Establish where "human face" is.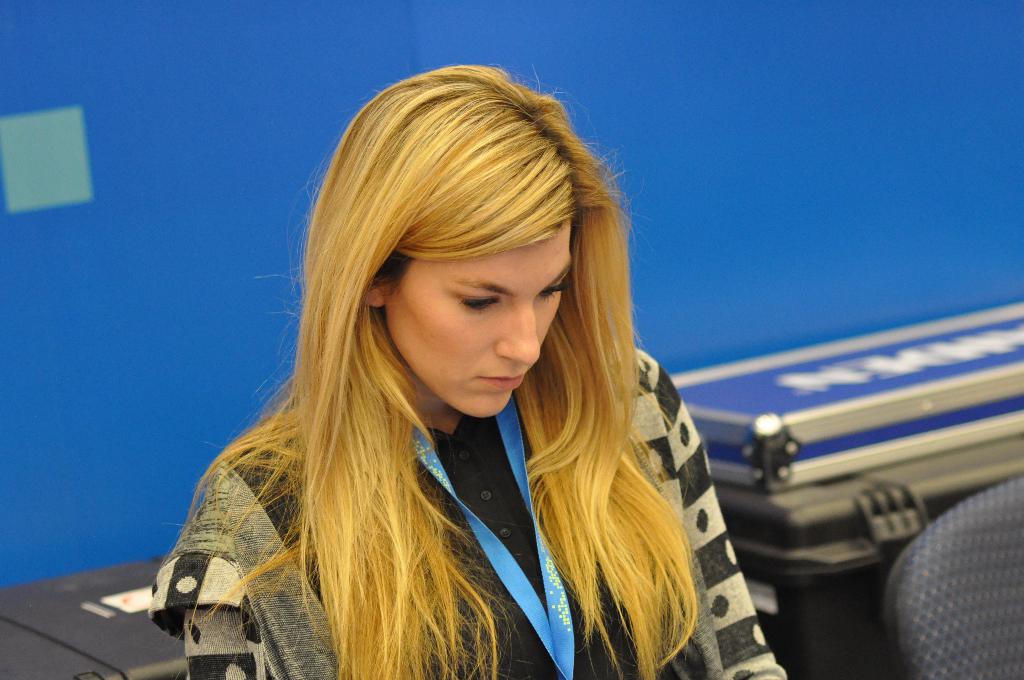
Established at detection(397, 239, 574, 423).
